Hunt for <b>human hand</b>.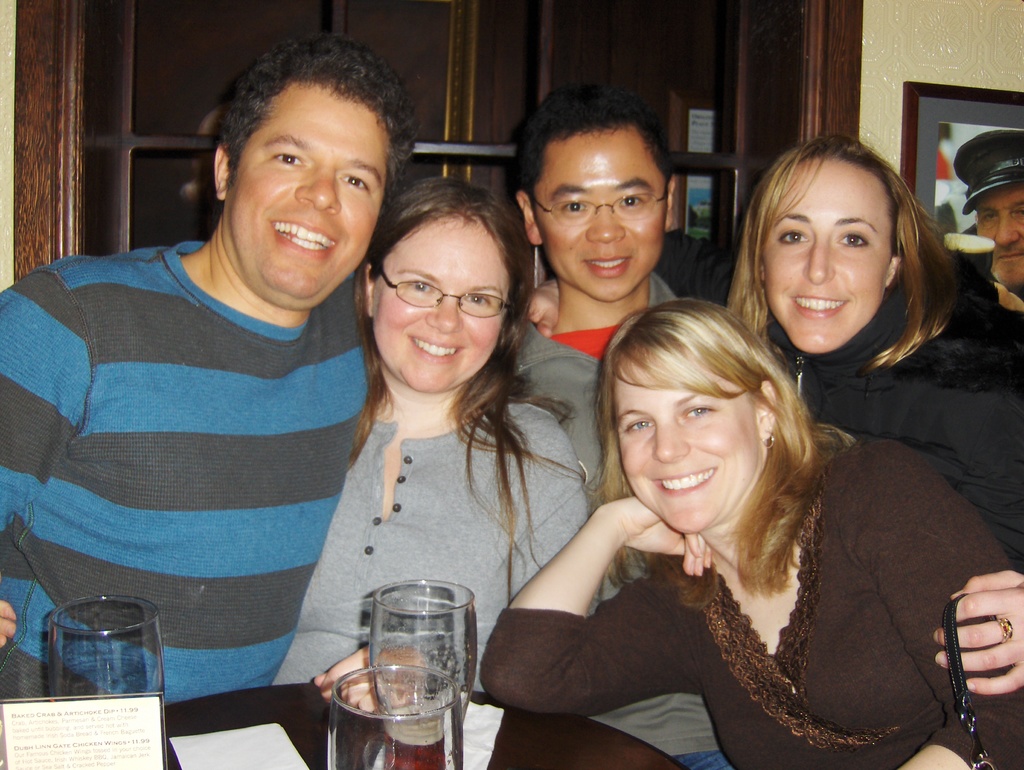
Hunted down at <region>950, 579, 1018, 712</region>.
